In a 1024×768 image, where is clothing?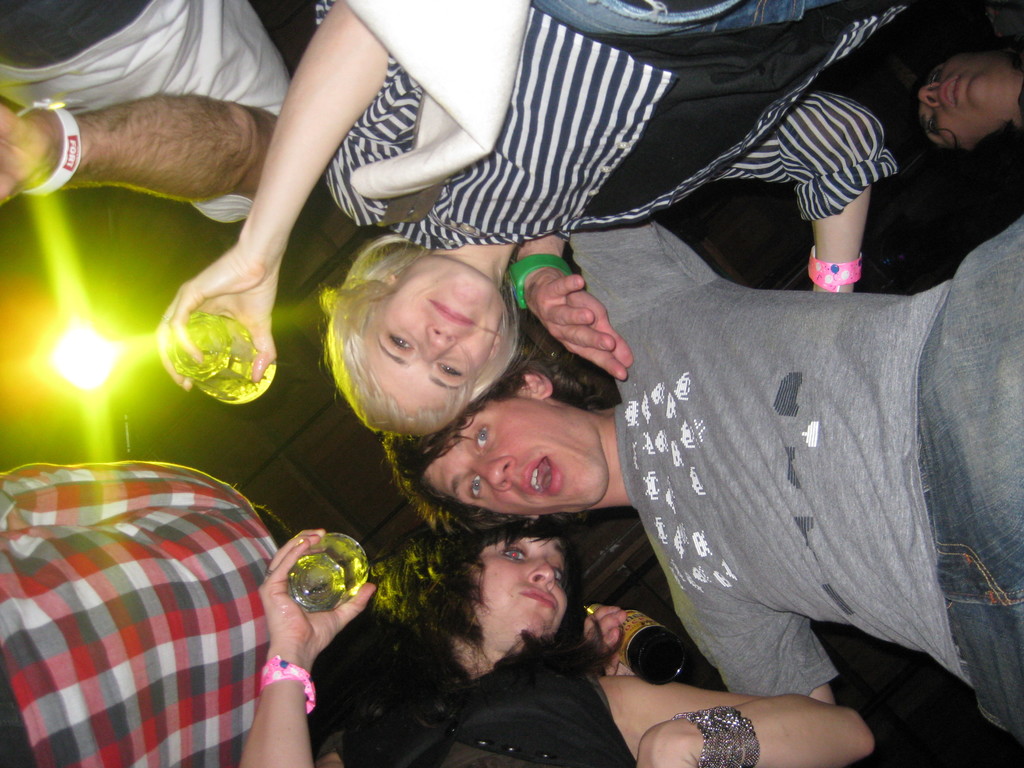
318 0 922 247.
